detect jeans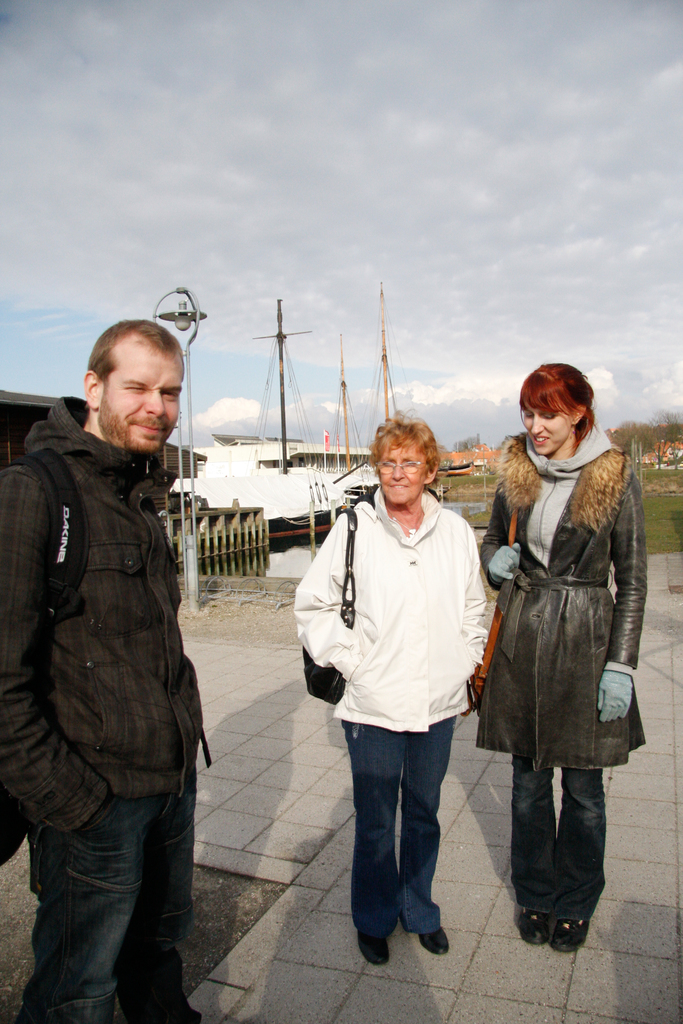
(502,756,608,929)
